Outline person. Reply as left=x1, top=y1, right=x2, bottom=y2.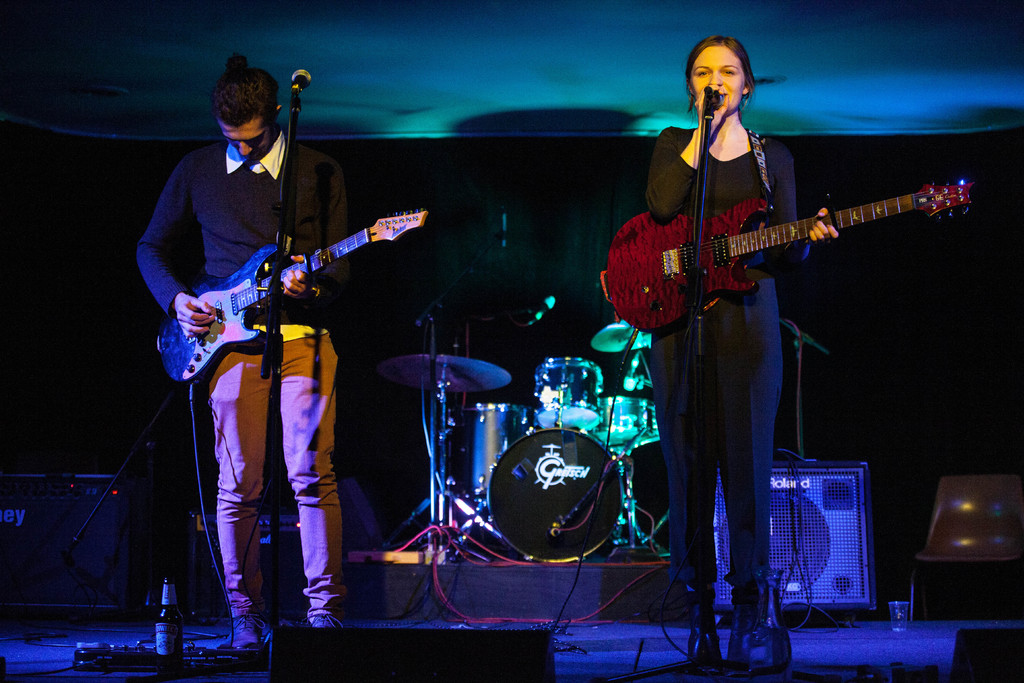
left=133, top=50, right=355, bottom=649.
